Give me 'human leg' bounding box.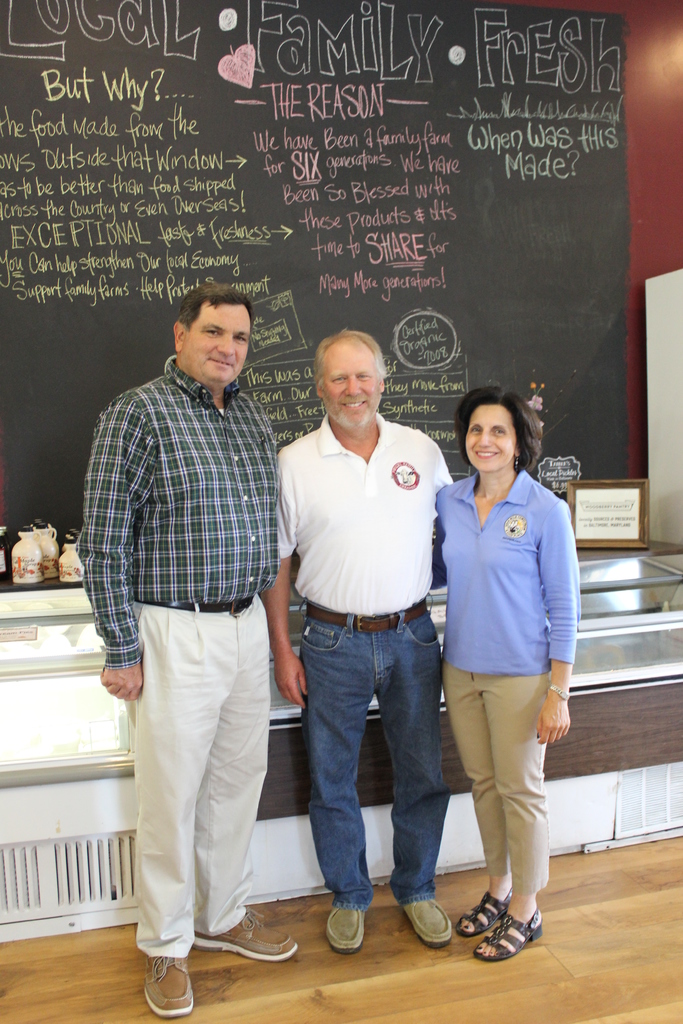
select_region(358, 595, 461, 945).
